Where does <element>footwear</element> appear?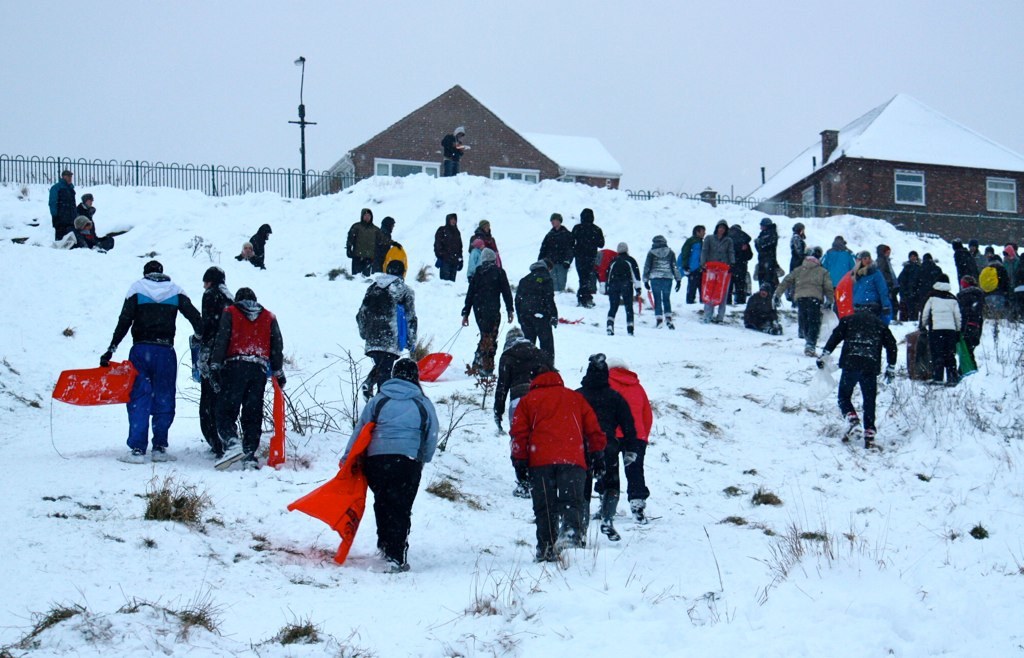
Appears at 537/547/562/561.
